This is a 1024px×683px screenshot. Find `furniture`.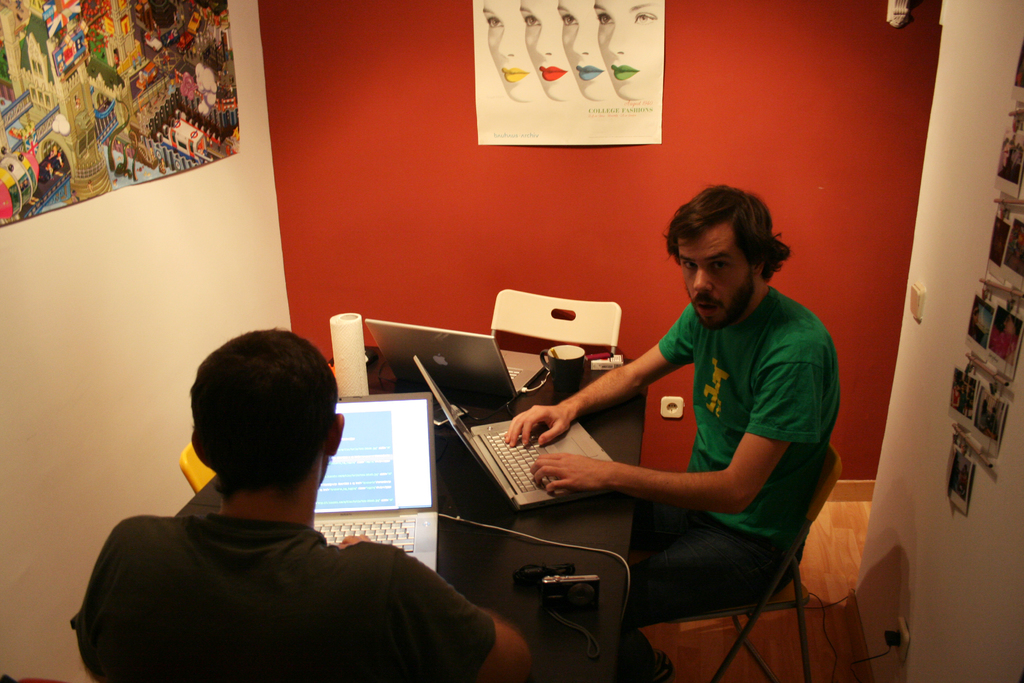
Bounding box: {"left": 664, "top": 452, "right": 845, "bottom": 682}.
